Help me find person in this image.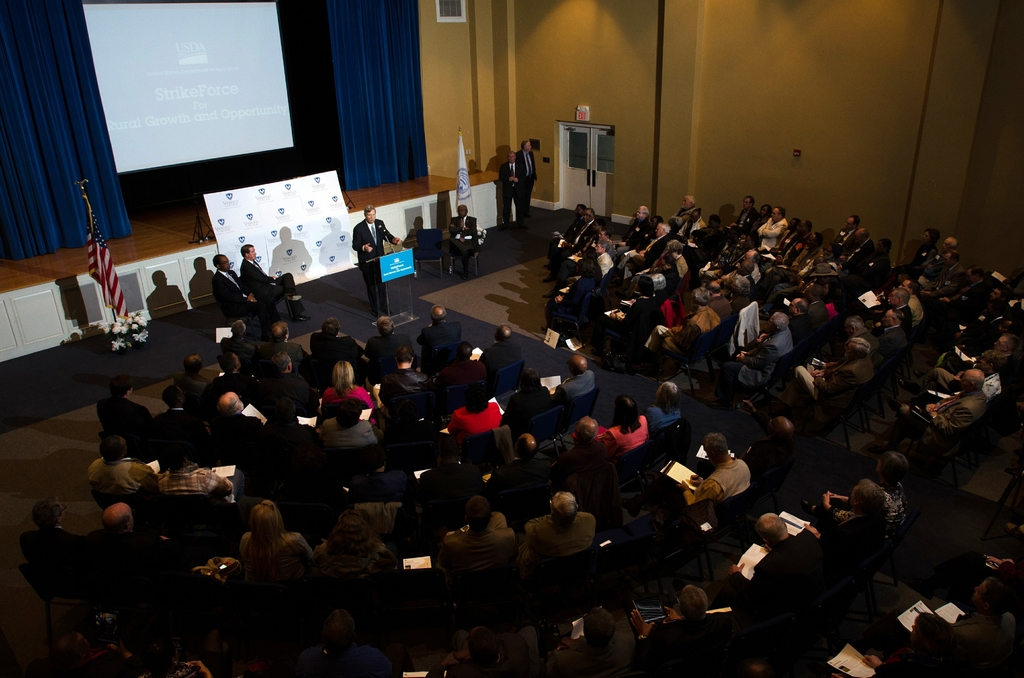
Found it: (left=558, top=223, right=621, bottom=296).
